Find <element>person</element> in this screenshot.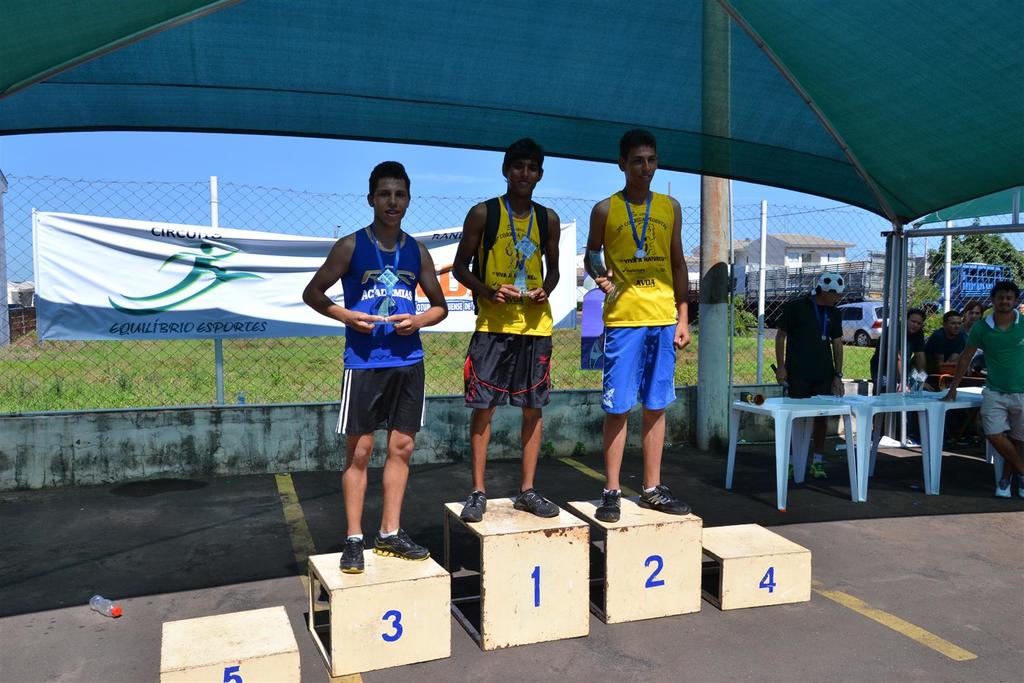
The bounding box for <element>person</element> is crop(871, 306, 927, 391).
